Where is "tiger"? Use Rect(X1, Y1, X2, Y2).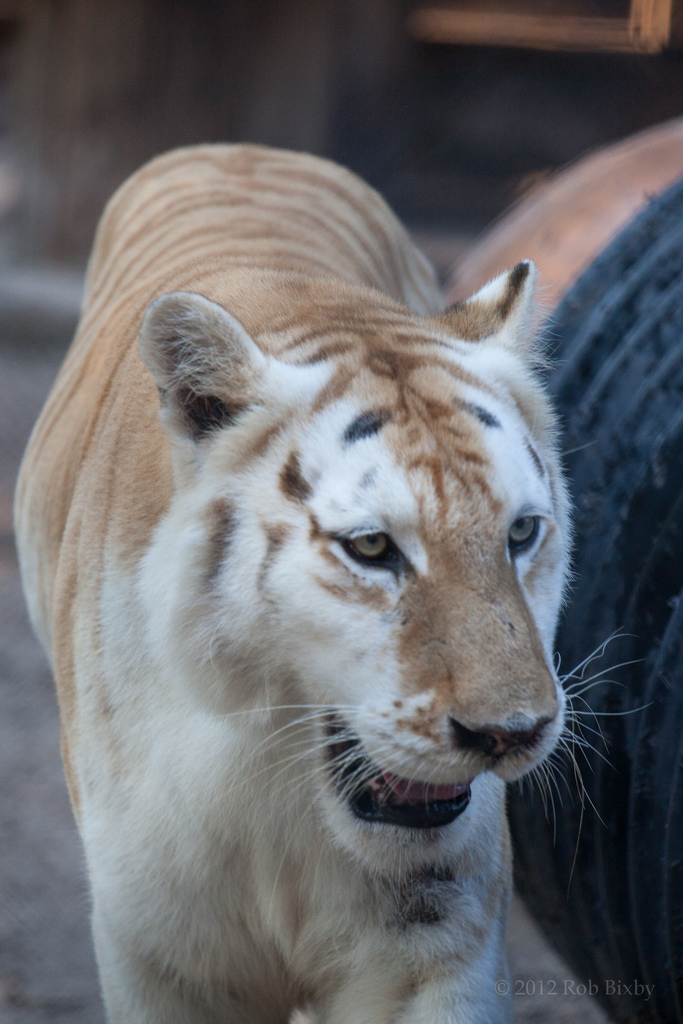
Rect(7, 140, 655, 1023).
